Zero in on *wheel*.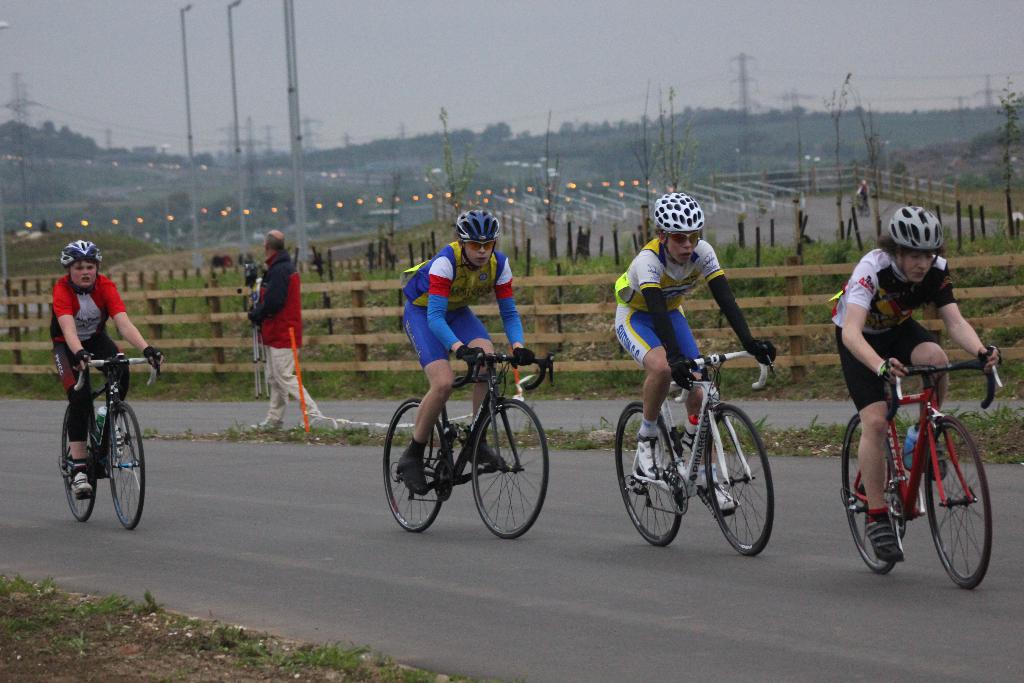
Zeroed in: detection(616, 404, 682, 545).
